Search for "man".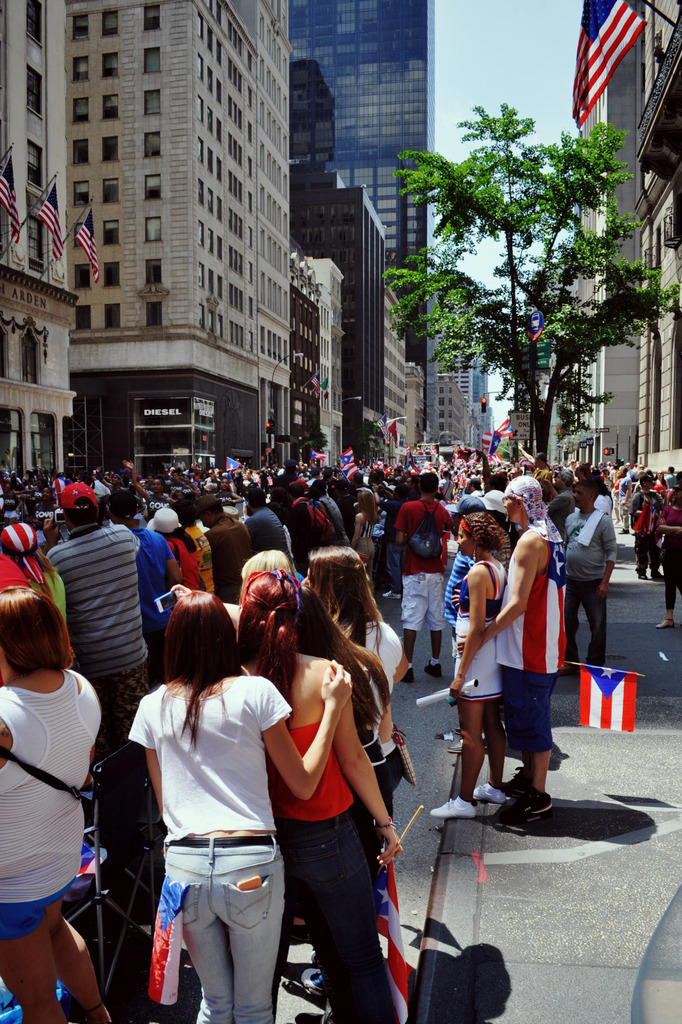
Found at bbox(621, 460, 635, 477).
